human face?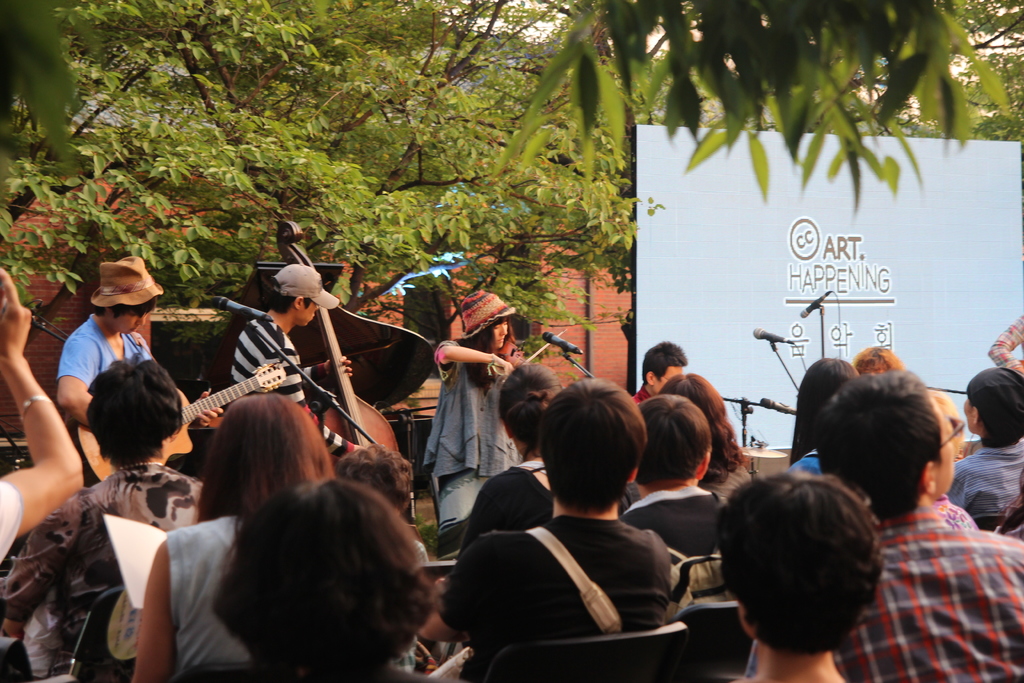
{"left": 495, "top": 317, "right": 509, "bottom": 347}
